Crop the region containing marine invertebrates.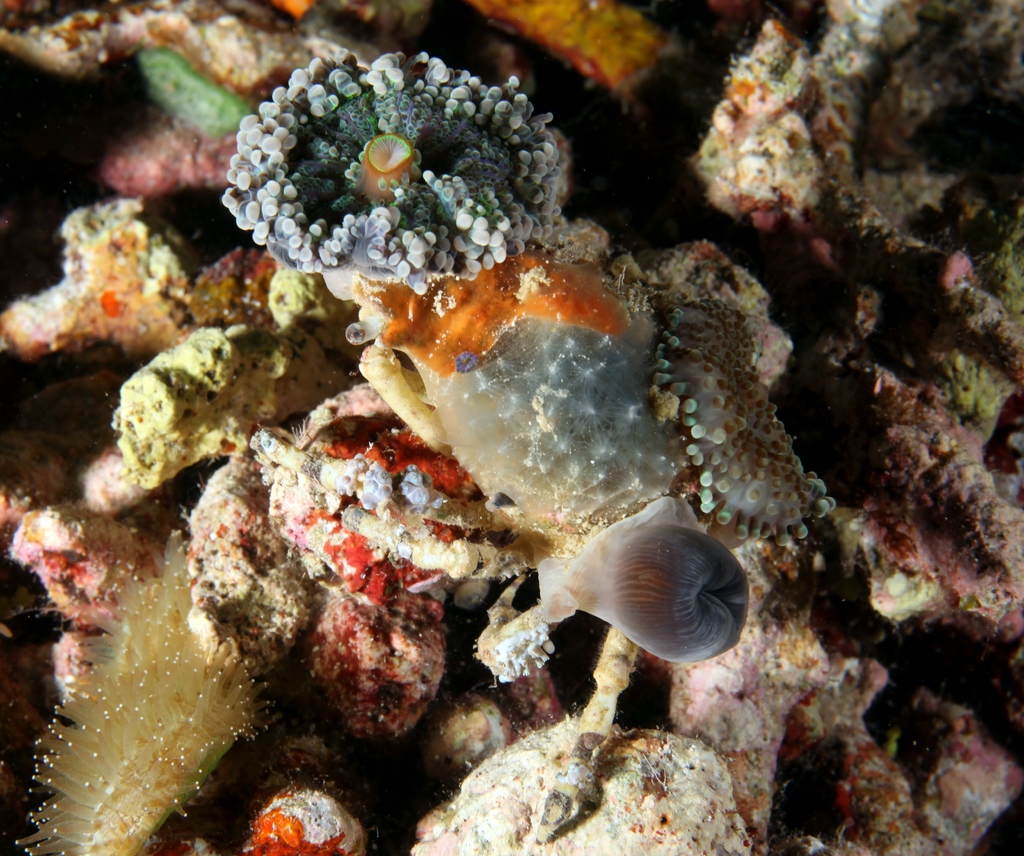
Crop region: <bbox>76, 72, 813, 855</bbox>.
